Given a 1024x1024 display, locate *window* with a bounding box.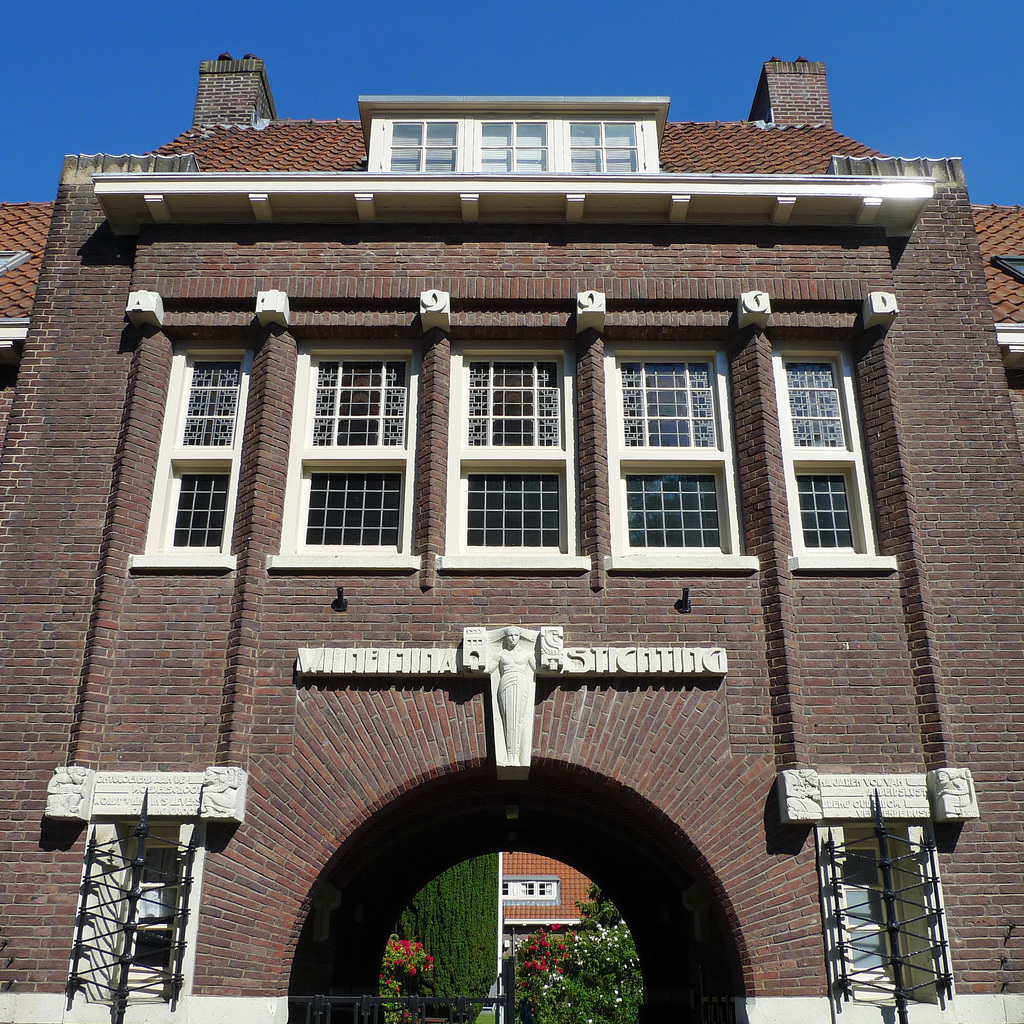
Located: {"x1": 772, "y1": 349, "x2": 889, "y2": 567}.
